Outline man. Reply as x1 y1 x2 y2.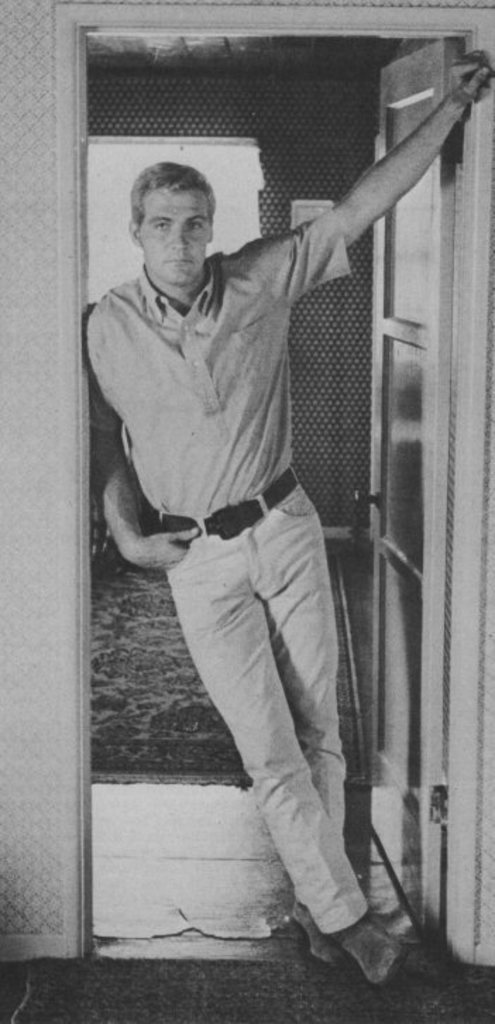
59 44 494 980.
